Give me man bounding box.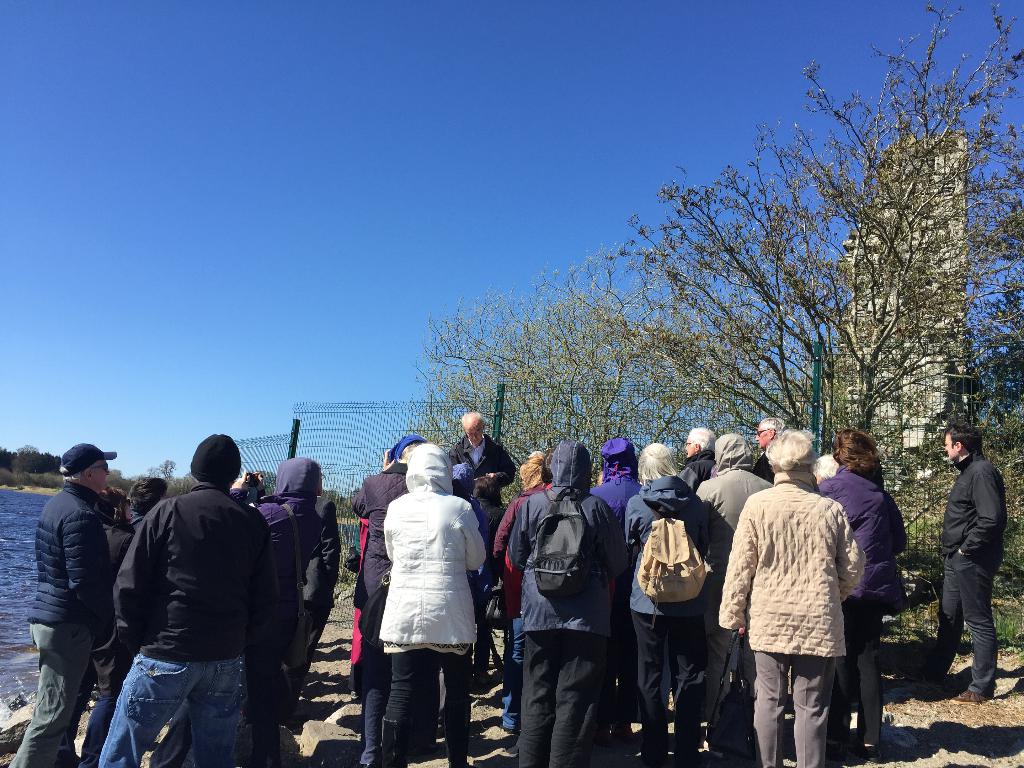
l=754, t=415, r=786, b=478.
